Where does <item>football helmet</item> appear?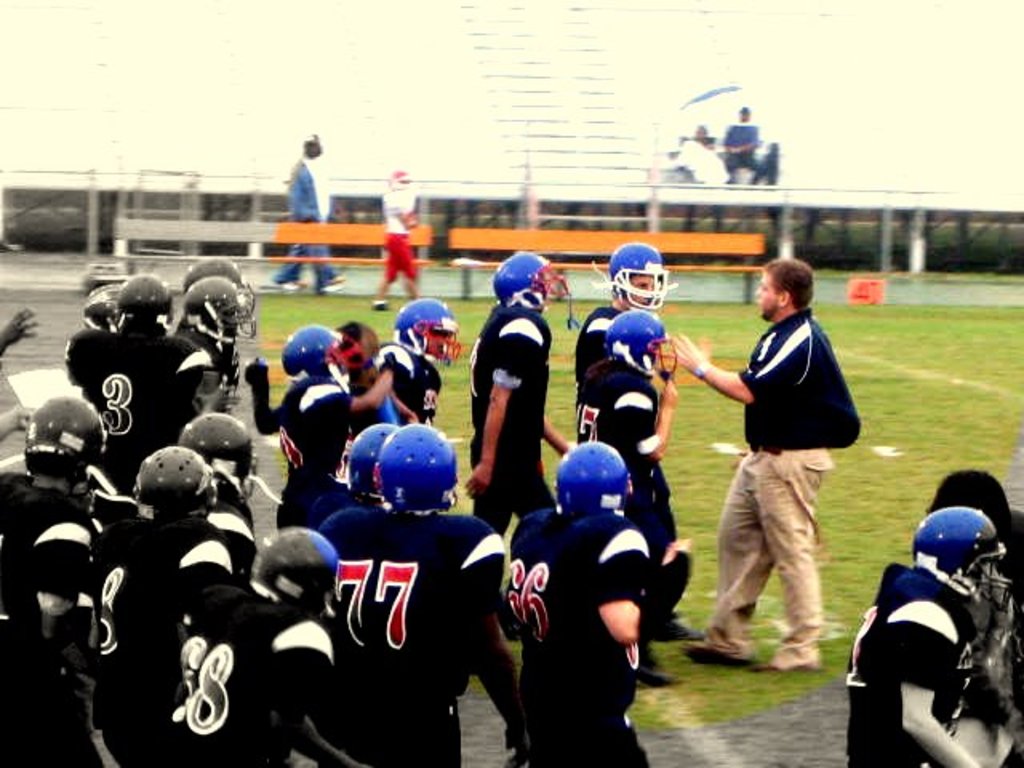
Appears at 128/456/230/526.
